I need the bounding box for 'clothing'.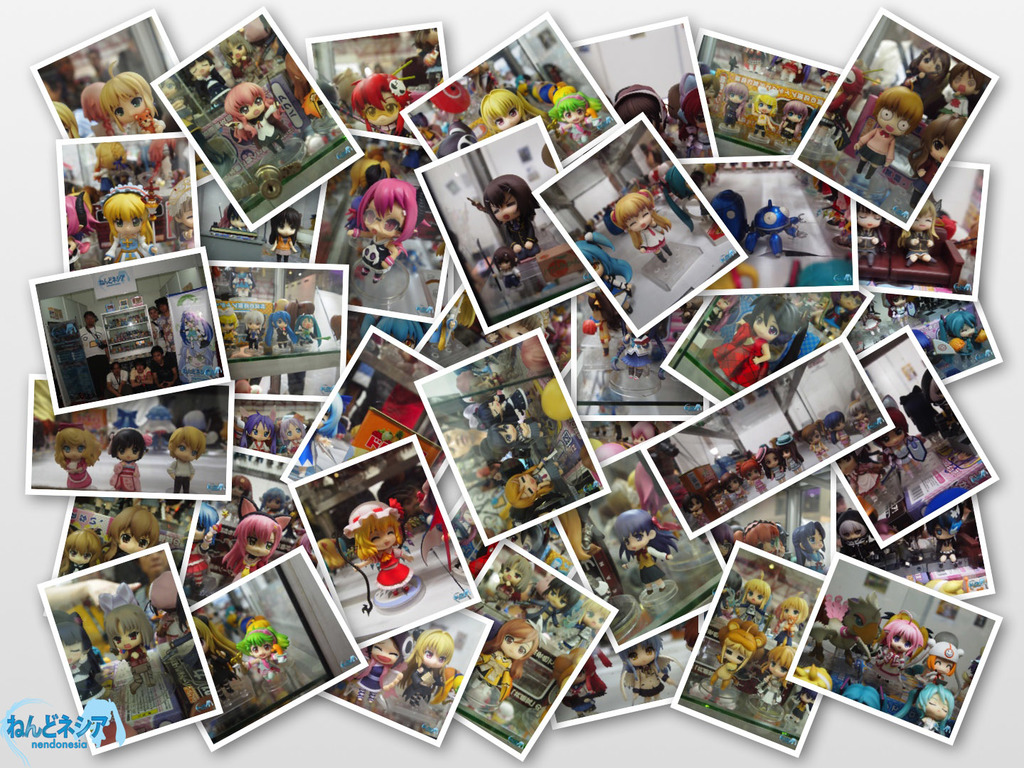
Here it is: 276 322 294 350.
